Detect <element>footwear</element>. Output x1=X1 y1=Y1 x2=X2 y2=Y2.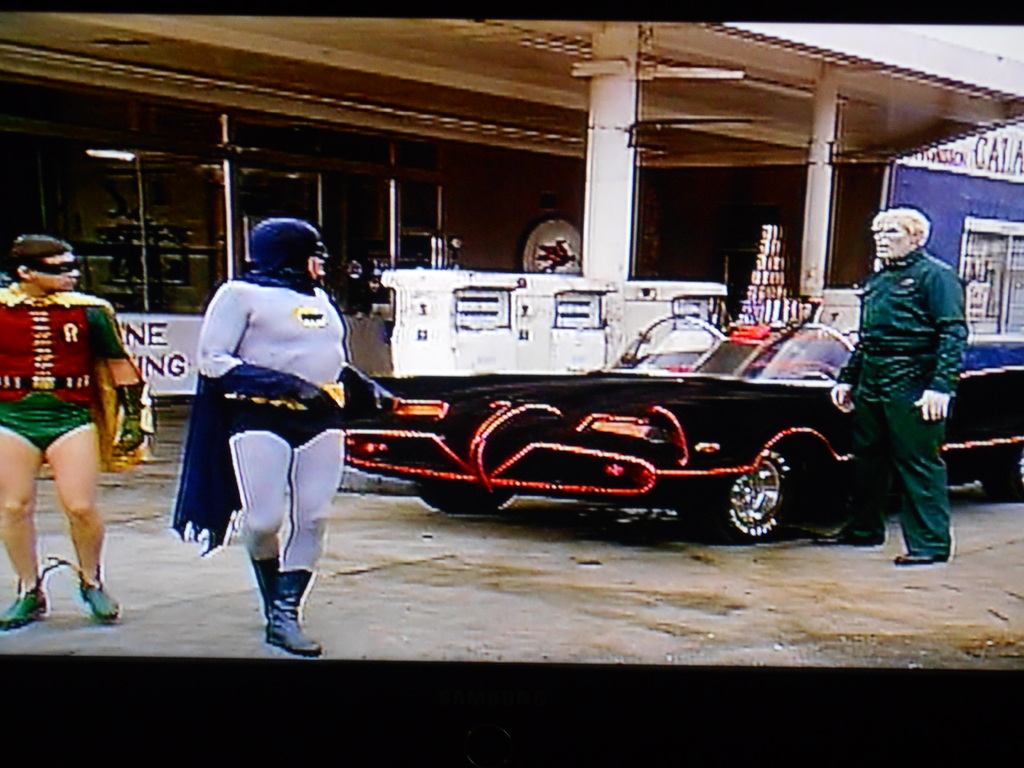
x1=266 y1=568 x2=327 y2=659.
